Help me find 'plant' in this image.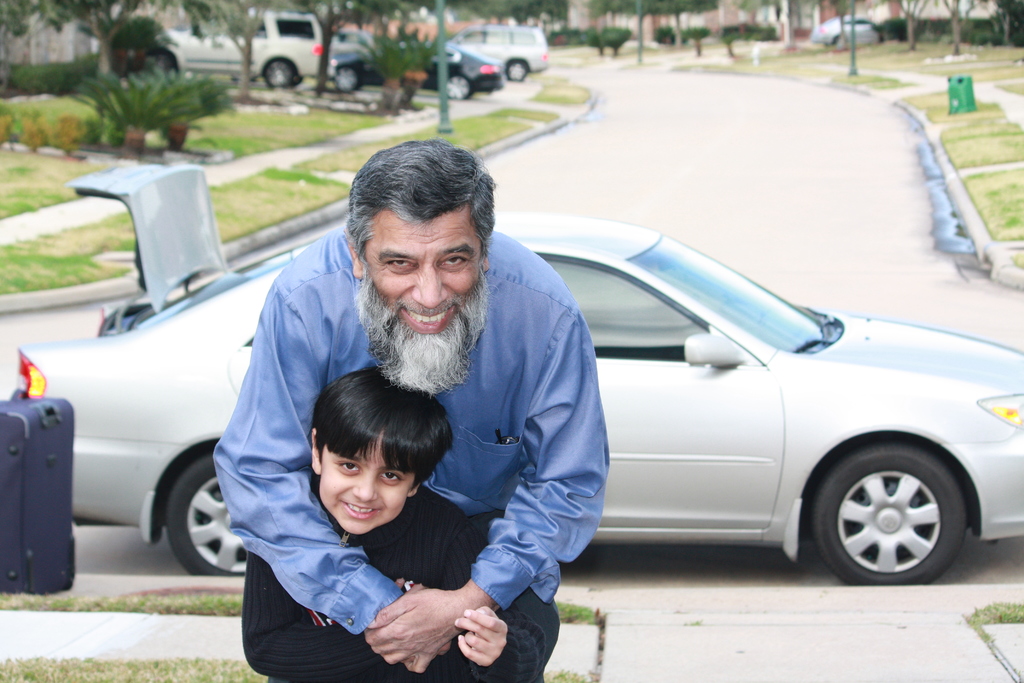
Found it: locate(357, 29, 413, 85).
